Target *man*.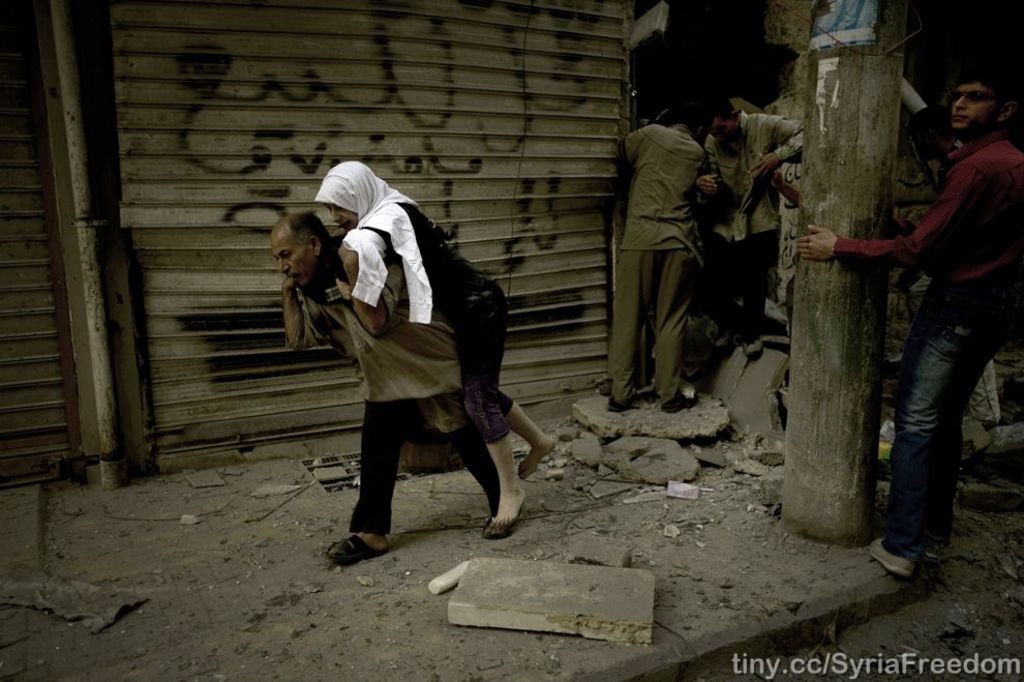
Target region: [left=257, top=201, right=502, bottom=555].
